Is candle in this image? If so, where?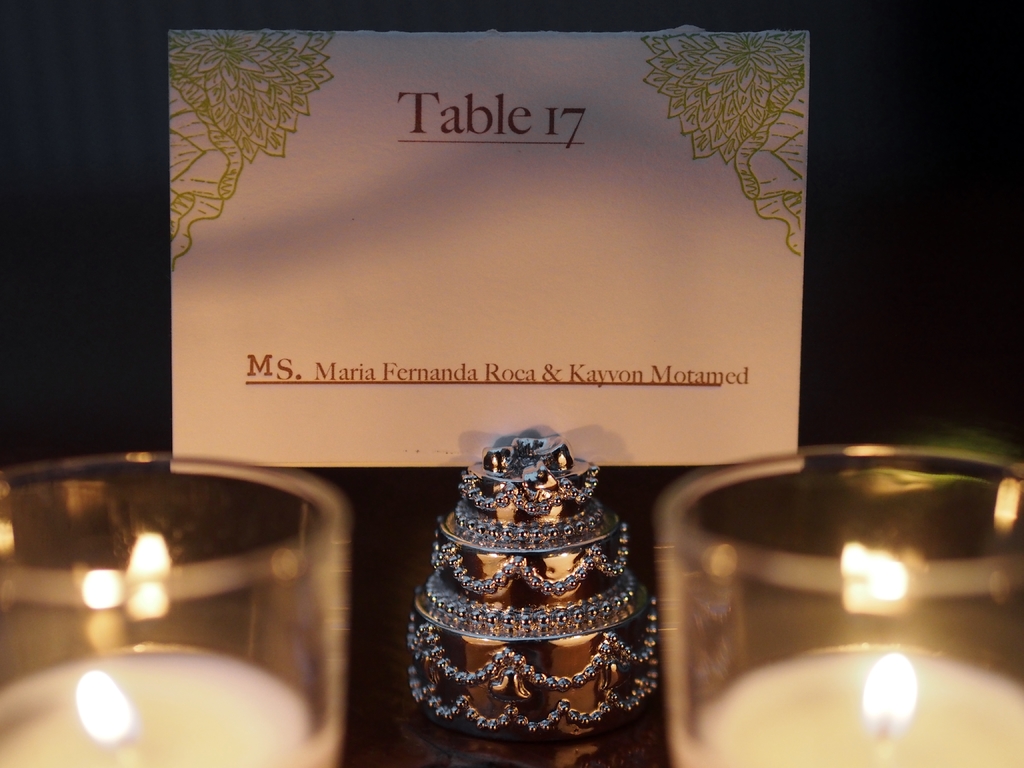
Yes, at x1=0 y1=637 x2=314 y2=767.
